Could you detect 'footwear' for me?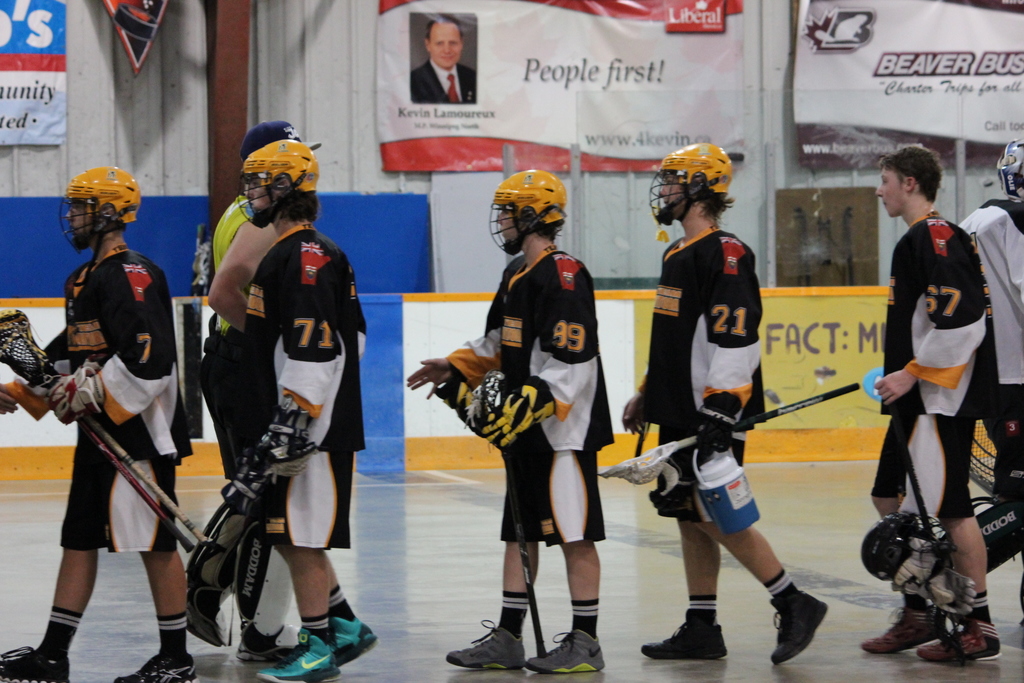
Detection result: (643,616,731,659).
